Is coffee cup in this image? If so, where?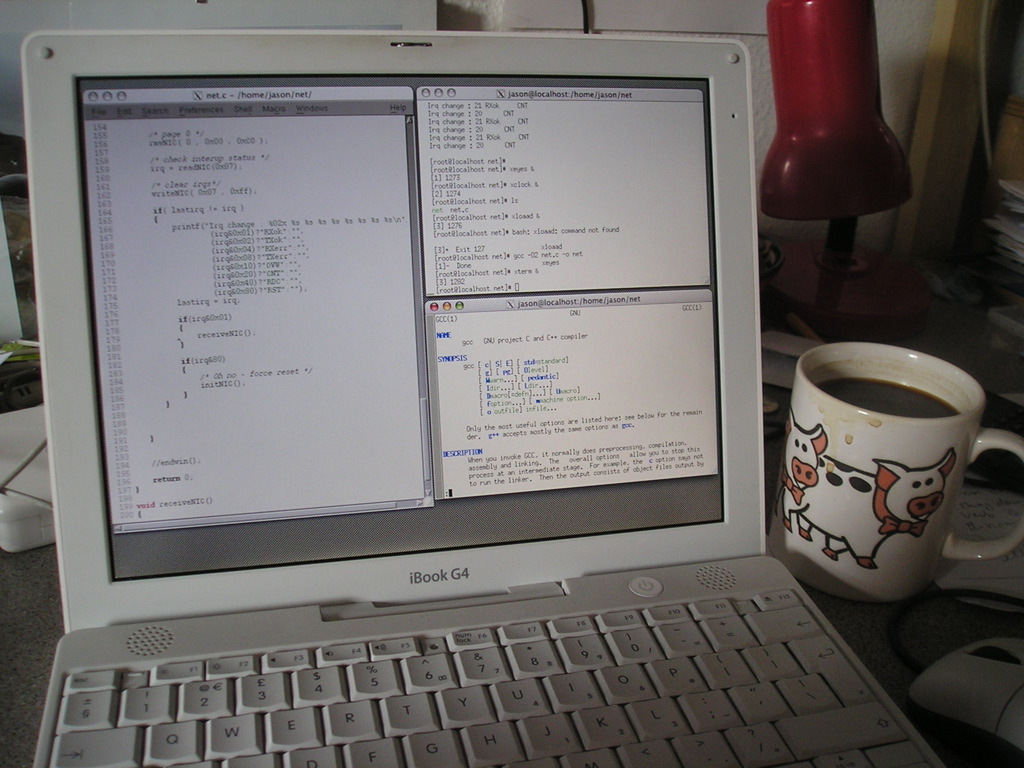
Yes, at Rect(767, 337, 1023, 598).
